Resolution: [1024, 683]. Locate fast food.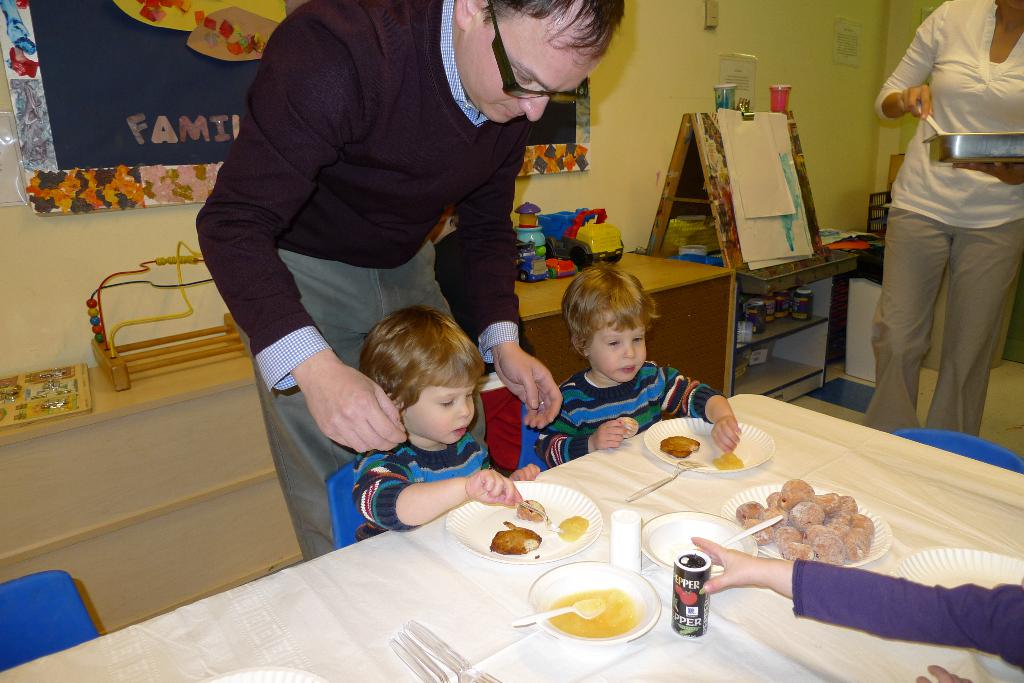
bbox=[716, 451, 743, 472].
